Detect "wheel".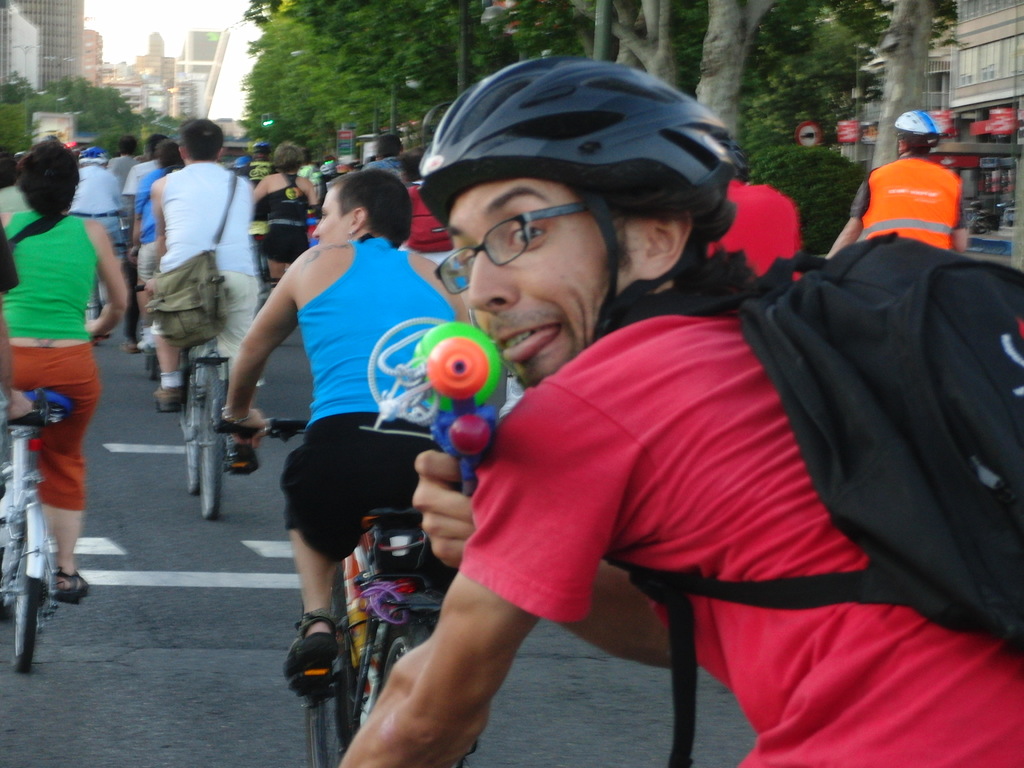
Detected at rect(198, 365, 224, 521).
